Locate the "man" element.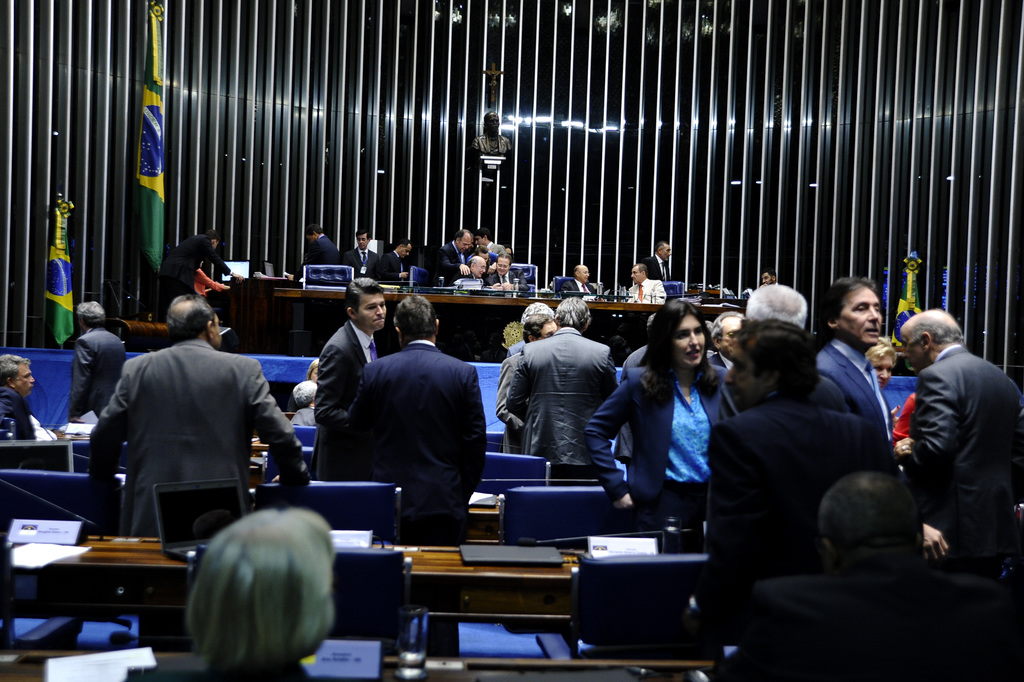
Element bbox: [704, 312, 750, 369].
